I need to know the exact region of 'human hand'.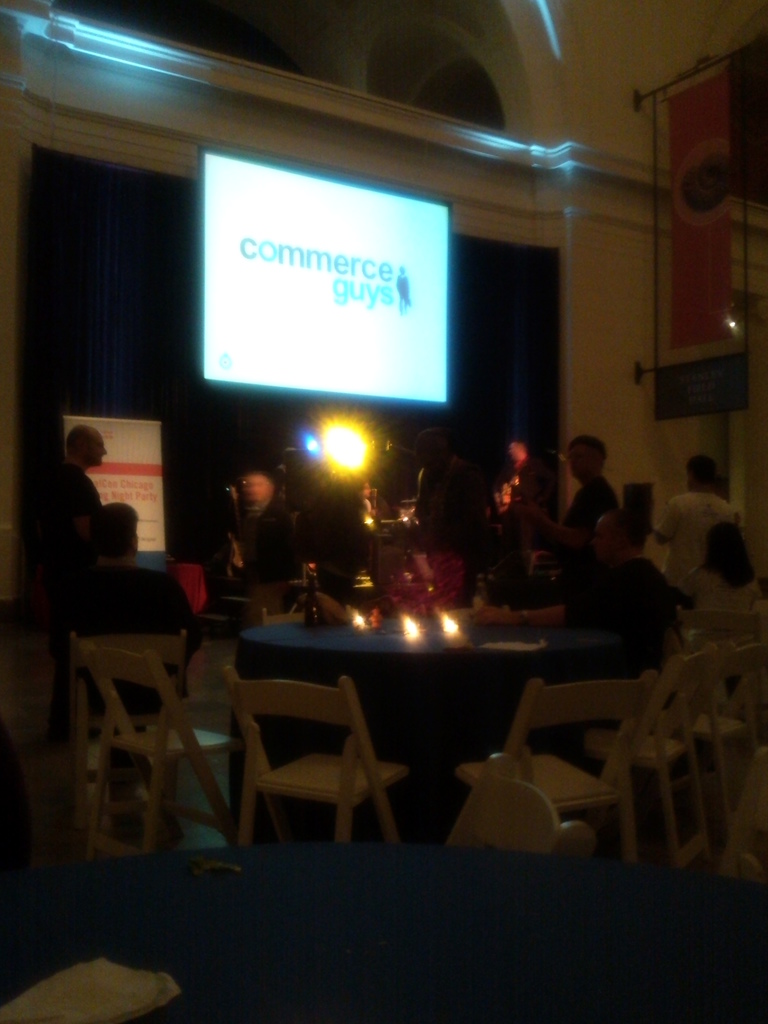
Region: (left=476, top=602, right=515, bottom=626).
